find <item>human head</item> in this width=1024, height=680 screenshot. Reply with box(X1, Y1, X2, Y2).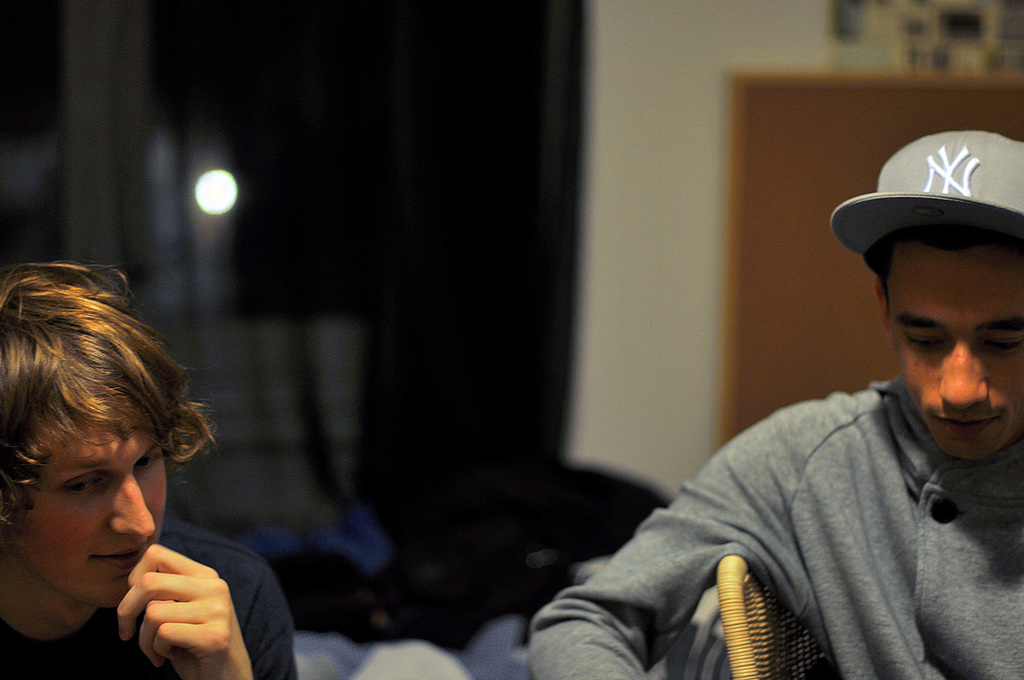
box(3, 248, 191, 597).
